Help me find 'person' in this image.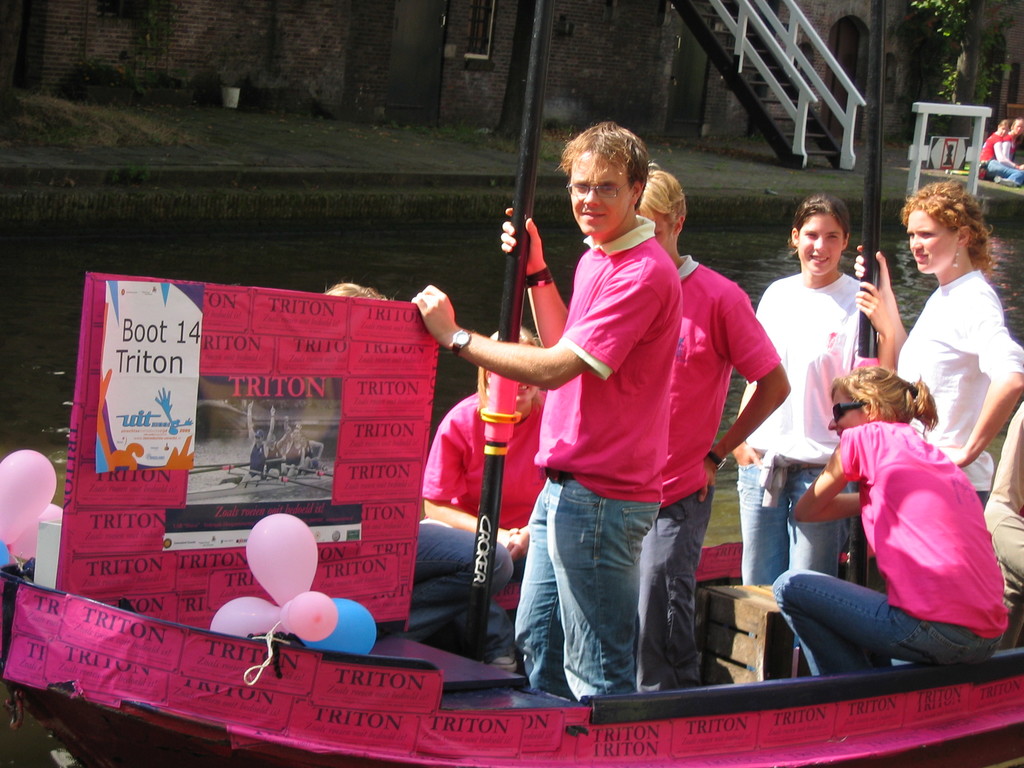
Found it: l=984, t=397, r=1023, b=657.
